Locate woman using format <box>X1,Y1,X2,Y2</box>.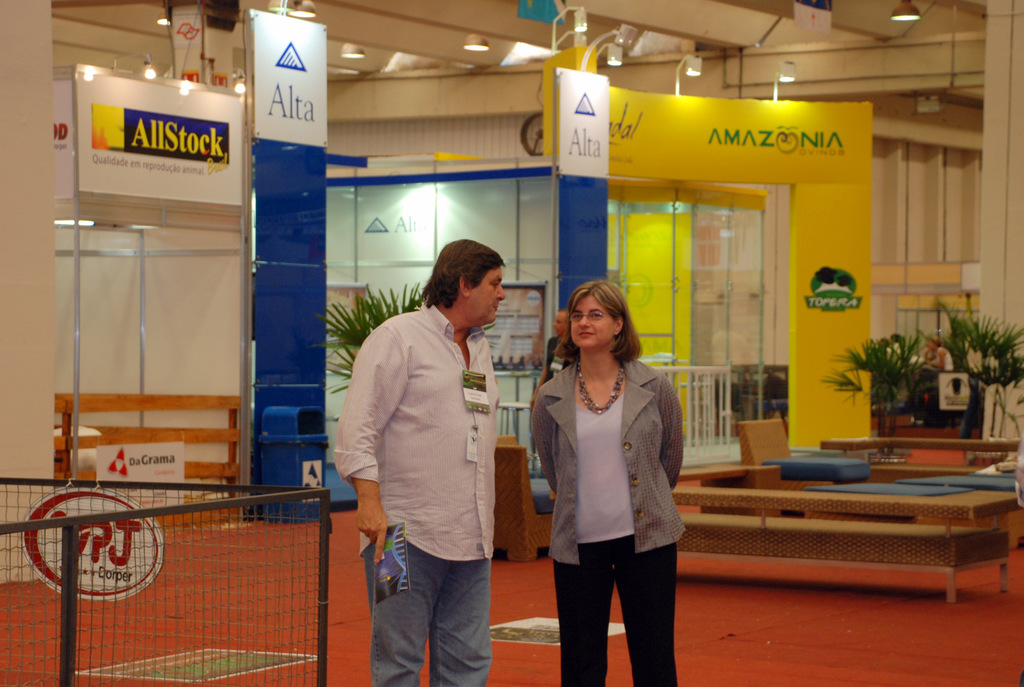
<box>522,273,691,674</box>.
